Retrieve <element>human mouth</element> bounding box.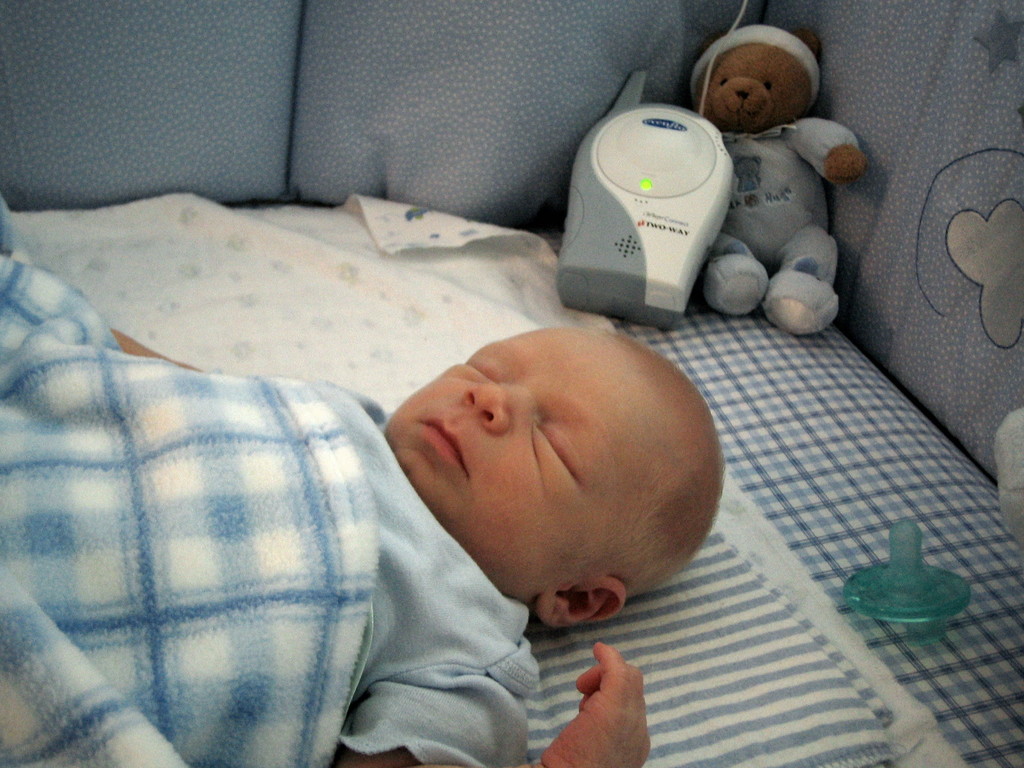
Bounding box: (420,420,465,475).
